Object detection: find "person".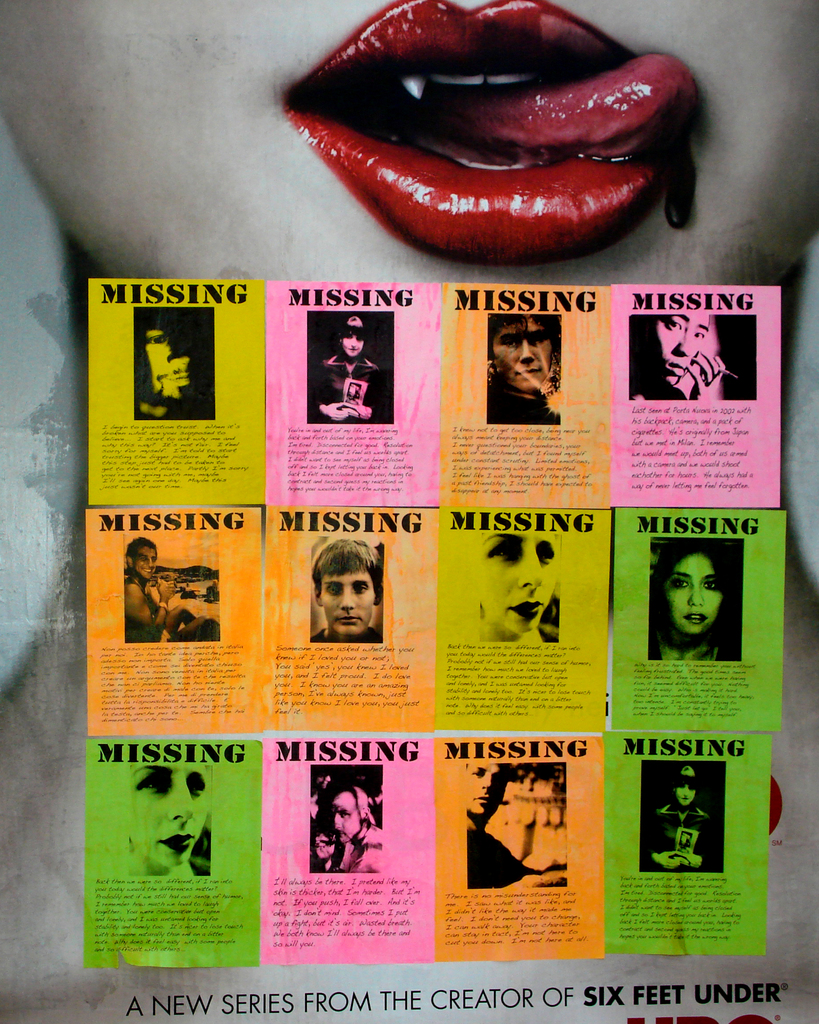
{"left": 632, "top": 309, "right": 726, "bottom": 400}.
